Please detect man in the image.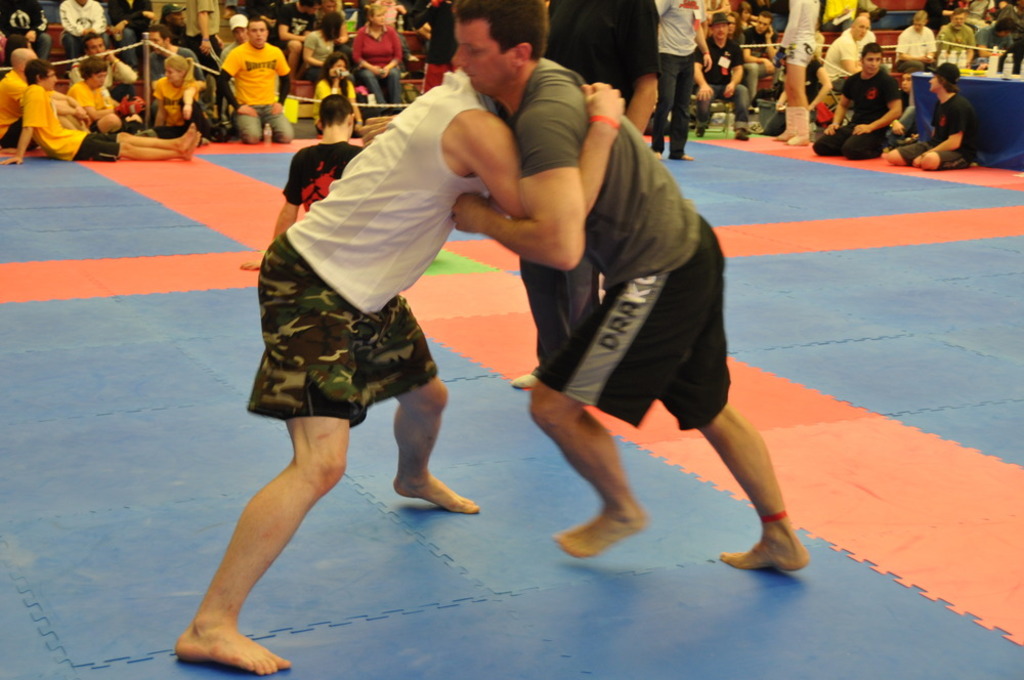
<bbox>811, 42, 901, 158</bbox>.
